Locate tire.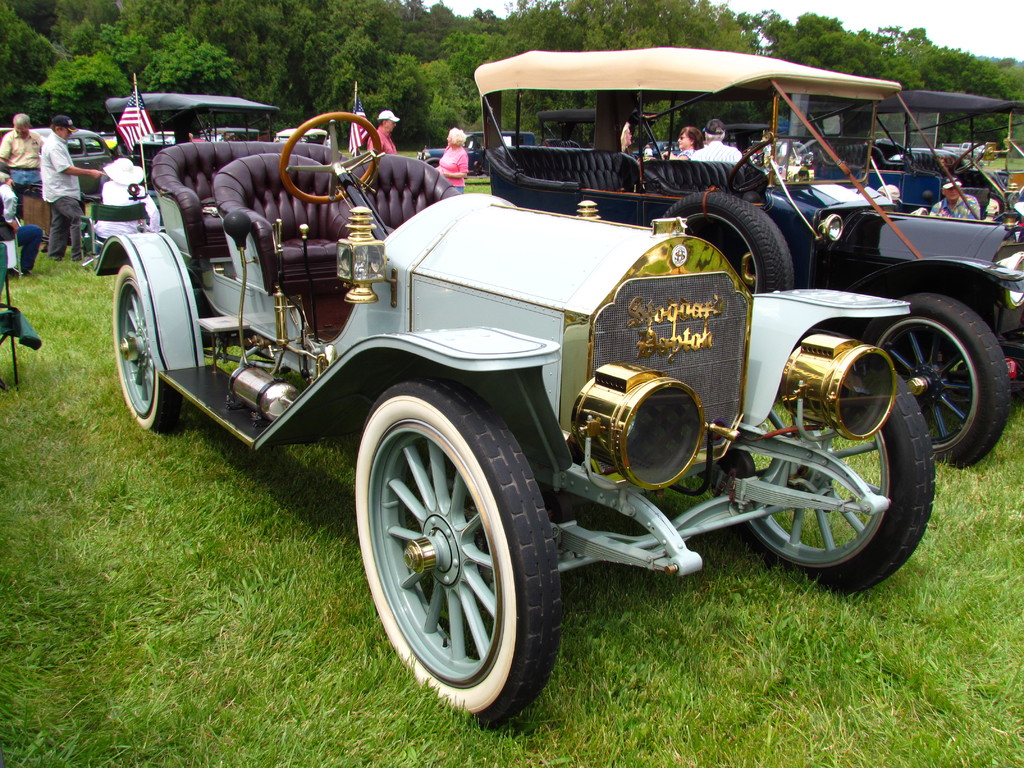
Bounding box: [x1=429, y1=161, x2=440, y2=170].
